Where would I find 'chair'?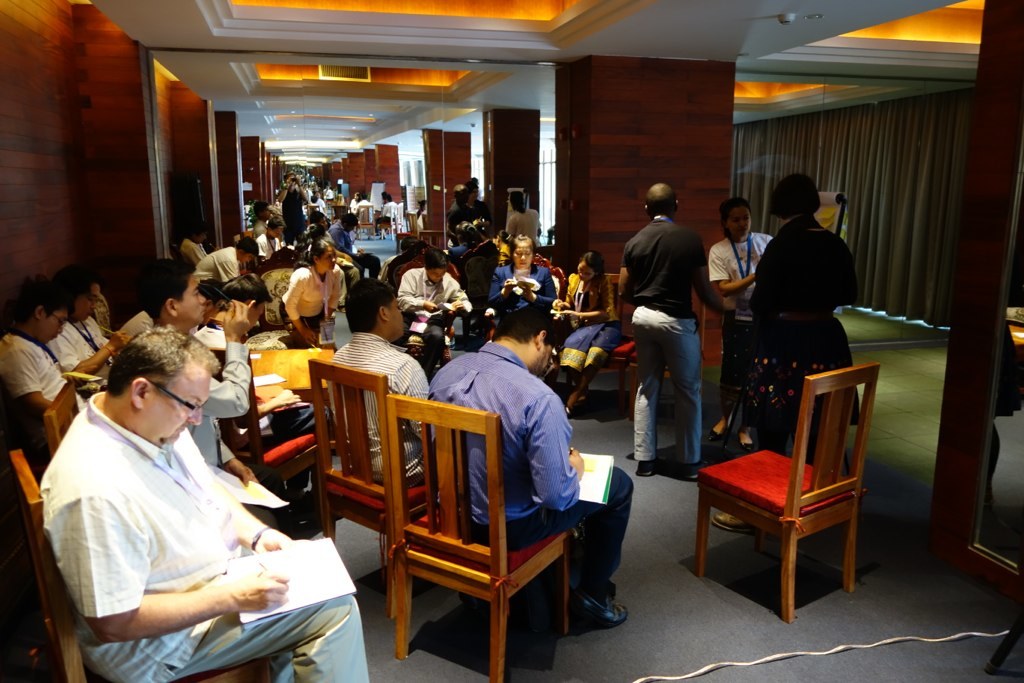
At (690, 348, 884, 626).
